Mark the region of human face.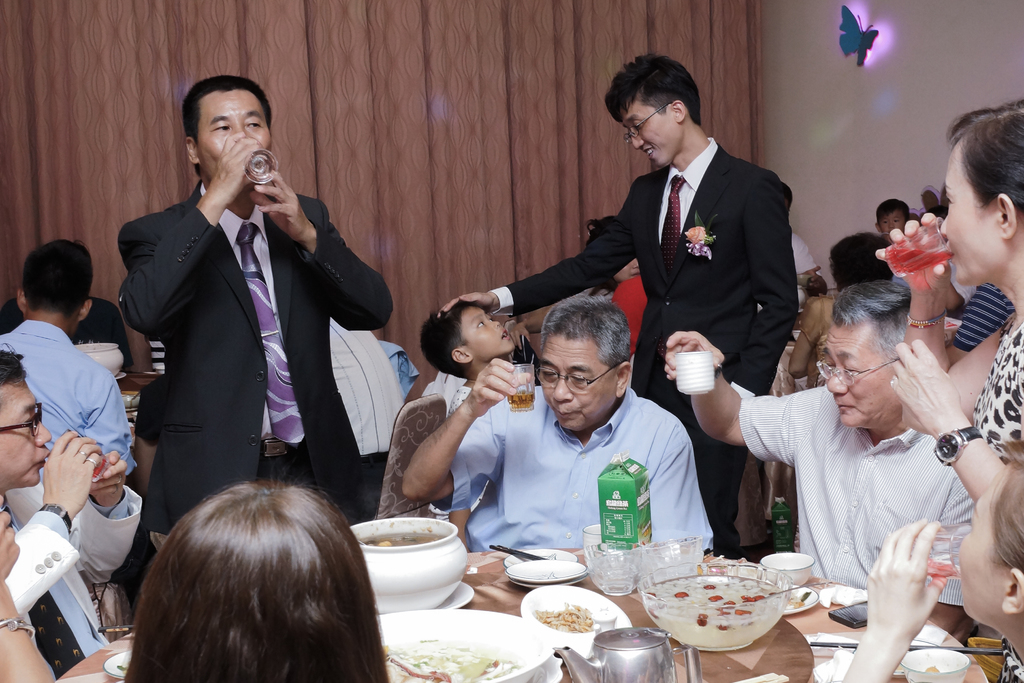
Region: [200, 90, 266, 177].
